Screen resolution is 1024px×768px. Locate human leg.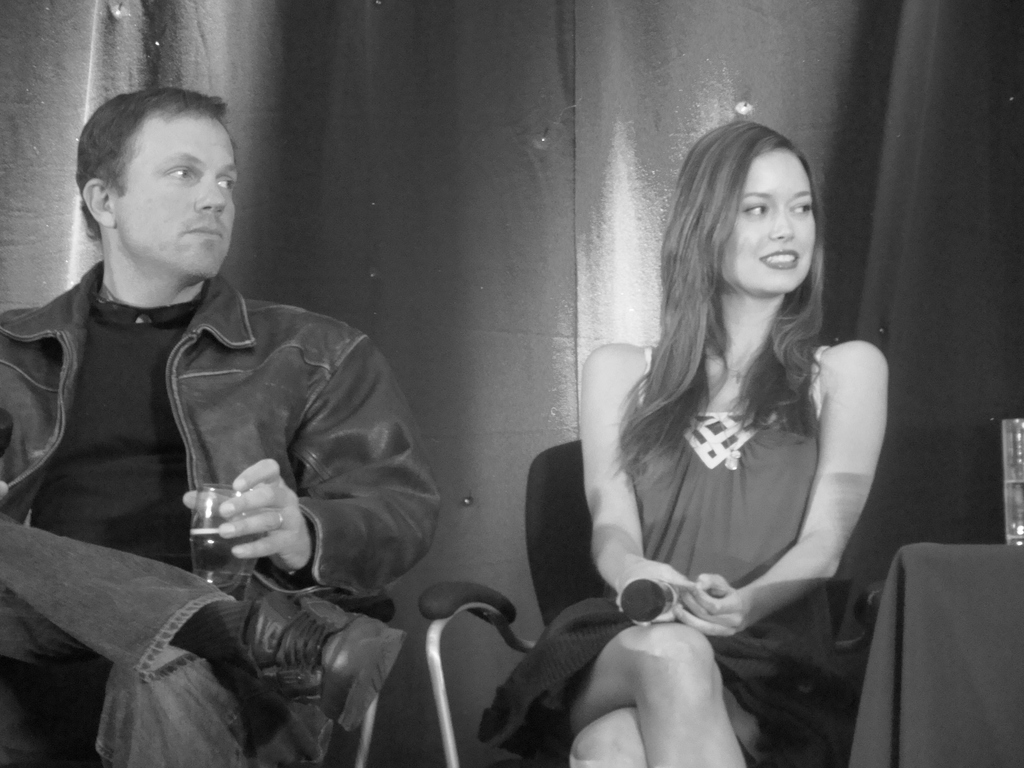
[95, 661, 248, 767].
